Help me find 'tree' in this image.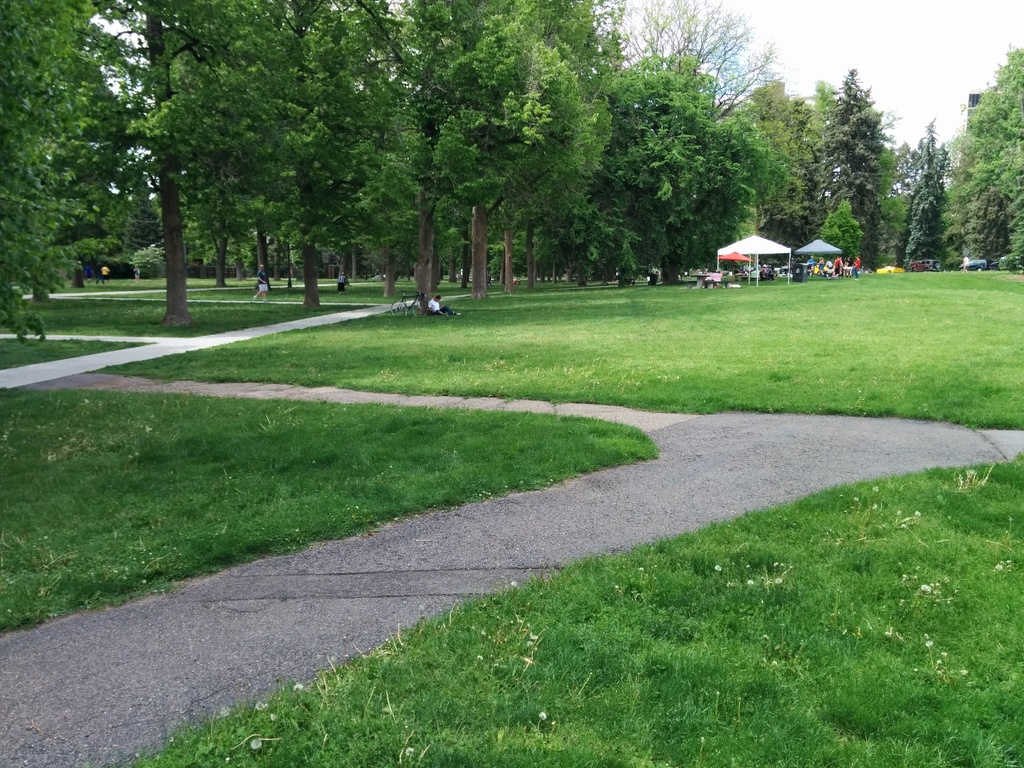
Found it: box(886, 119, 956, 271).
